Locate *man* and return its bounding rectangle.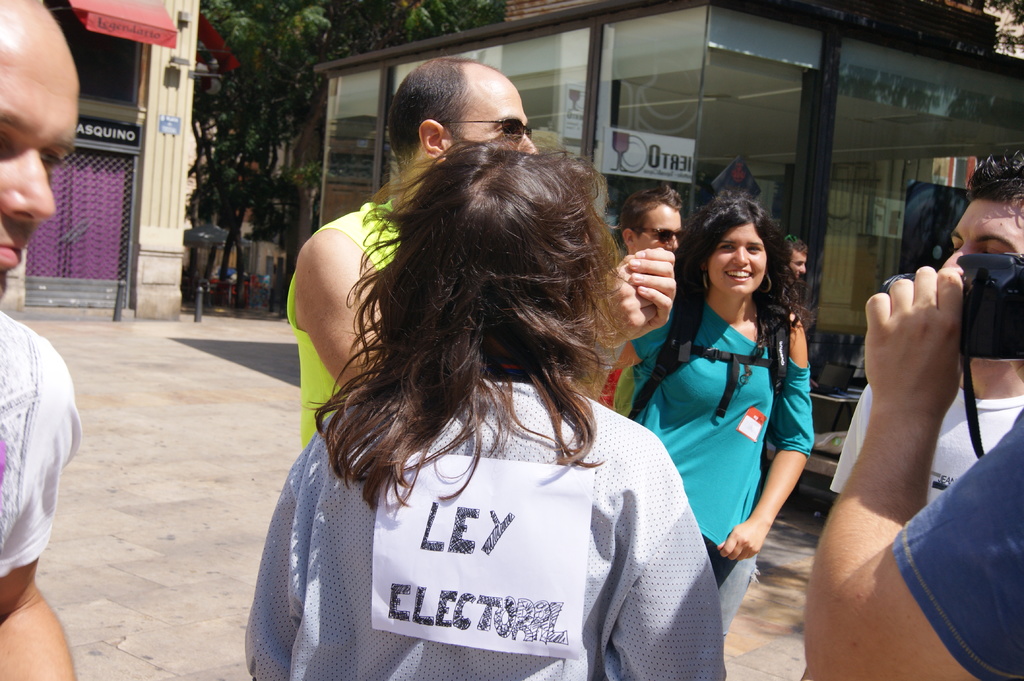
region(789, 146, 1023, 680).
